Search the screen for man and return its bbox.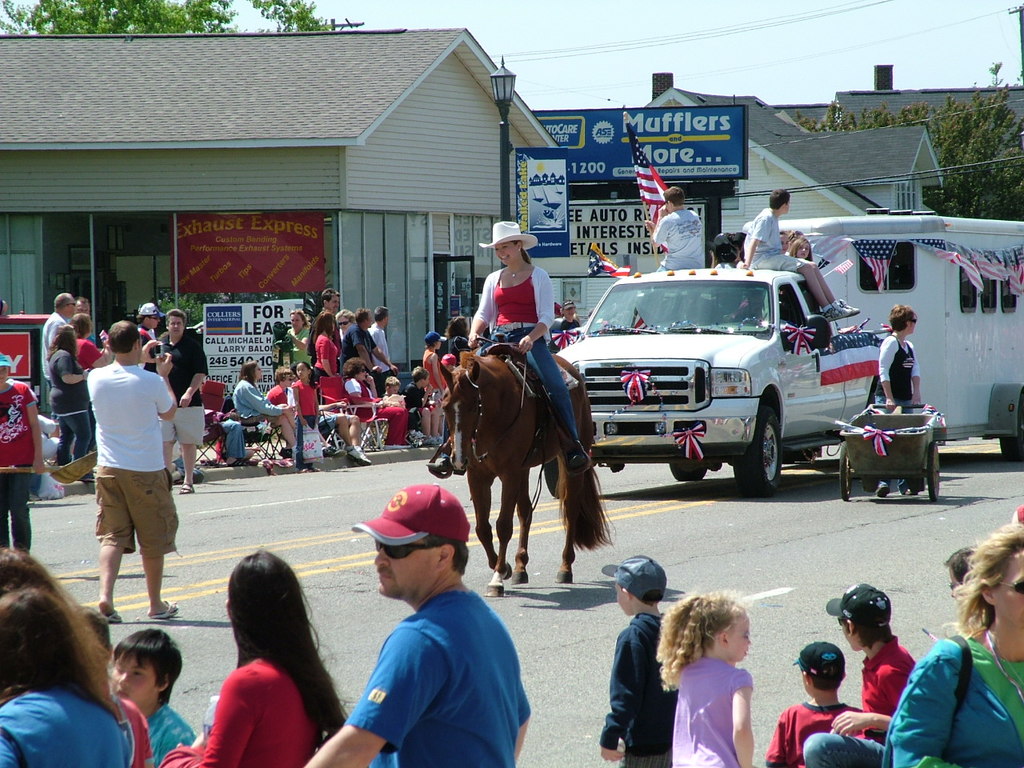
Found: {"x1": 746, "y1": 190, "x2": 862, "y2": 322}.
